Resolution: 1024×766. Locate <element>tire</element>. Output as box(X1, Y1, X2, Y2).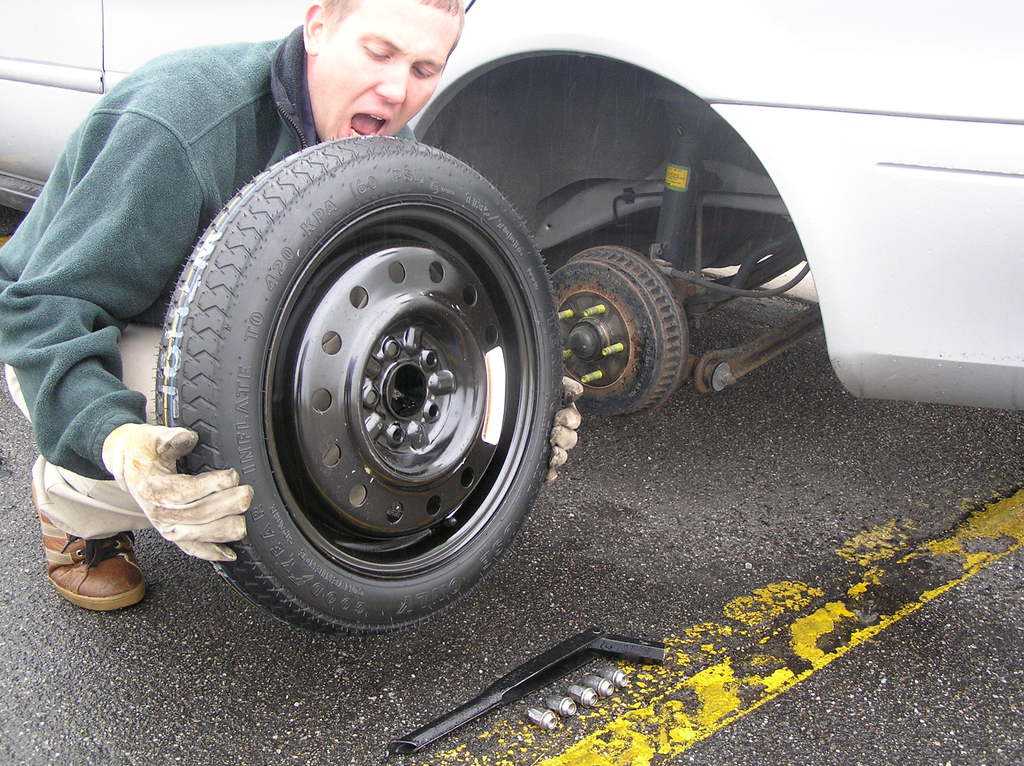
box(150, 135, 568, 639).
